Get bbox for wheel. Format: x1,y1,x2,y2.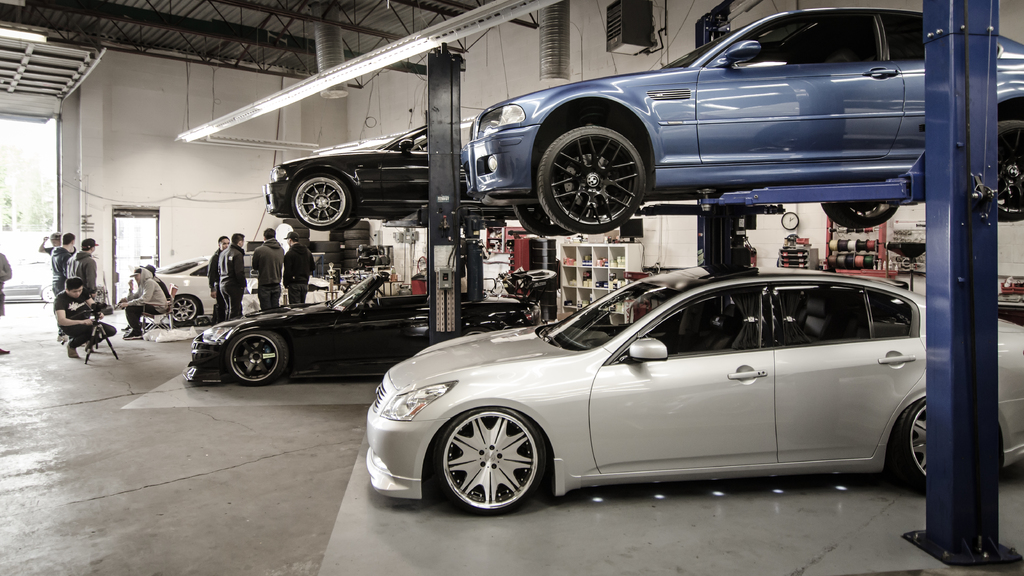
513,206,573,237.
